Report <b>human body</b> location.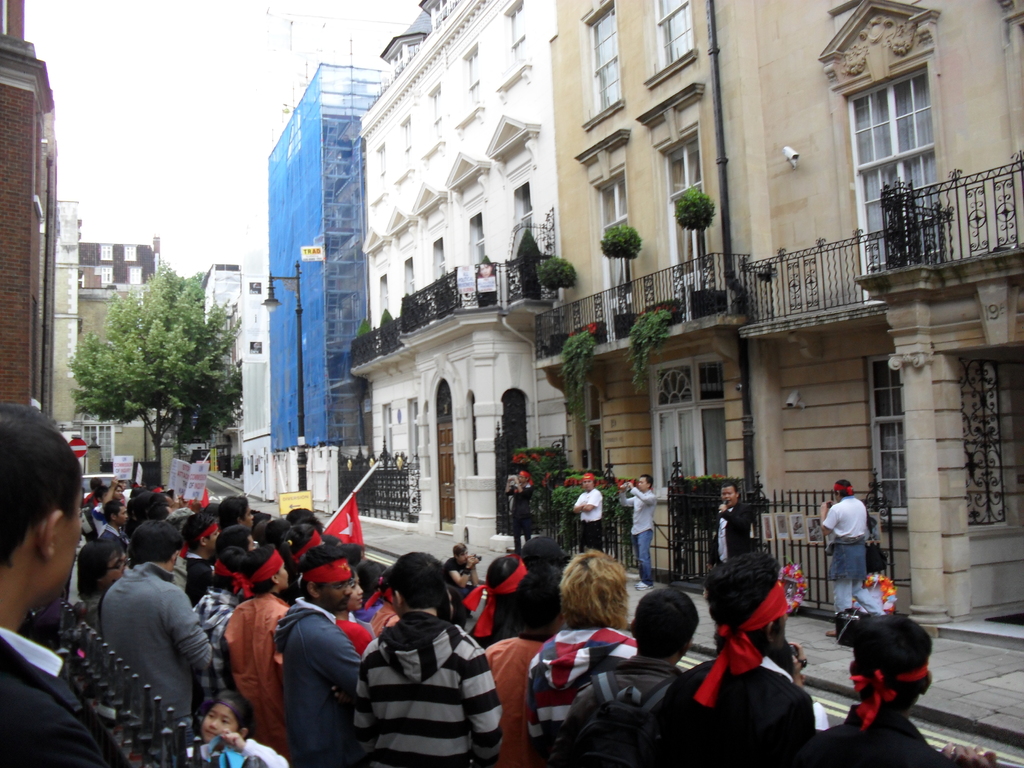
Report: bbox=[102, 518, 209, 762].
